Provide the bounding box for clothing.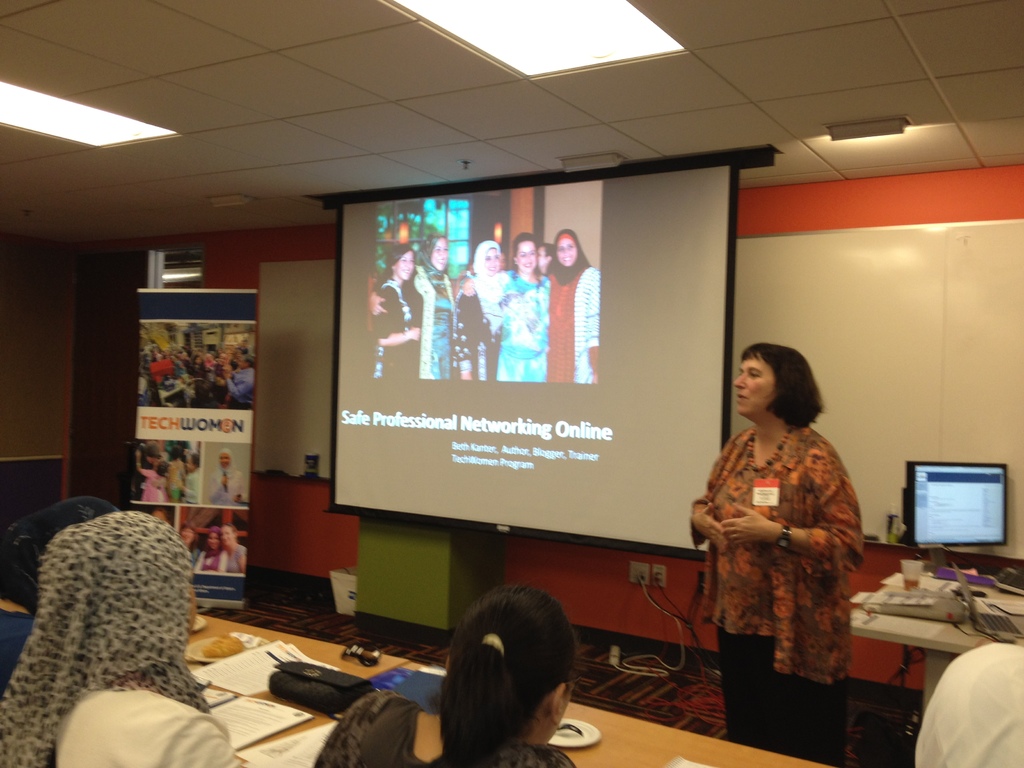
locate(313, 692, 582, 767).
